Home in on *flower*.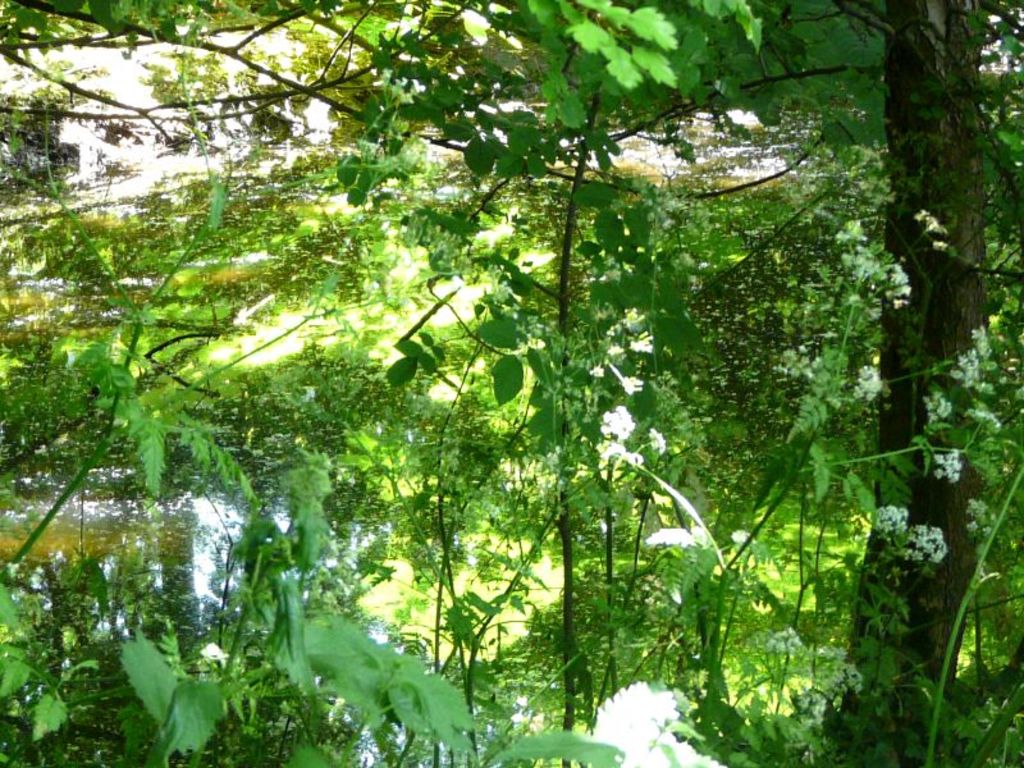
Homed in at rect(589, 406, 635, 451).
